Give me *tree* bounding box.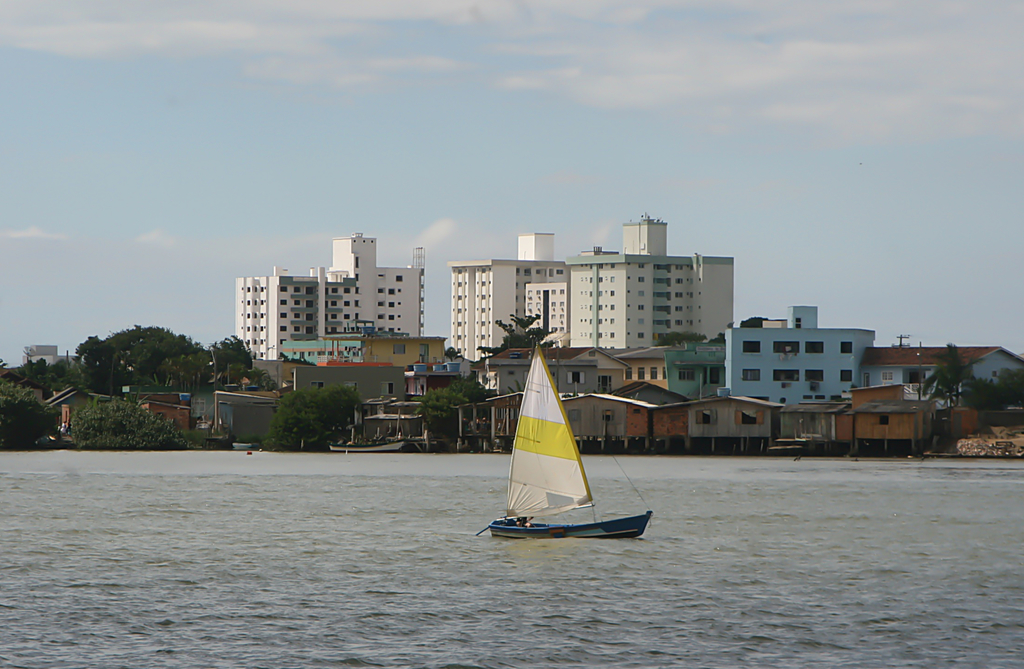
x1=416, y1=372, x2=526, y2=452.
